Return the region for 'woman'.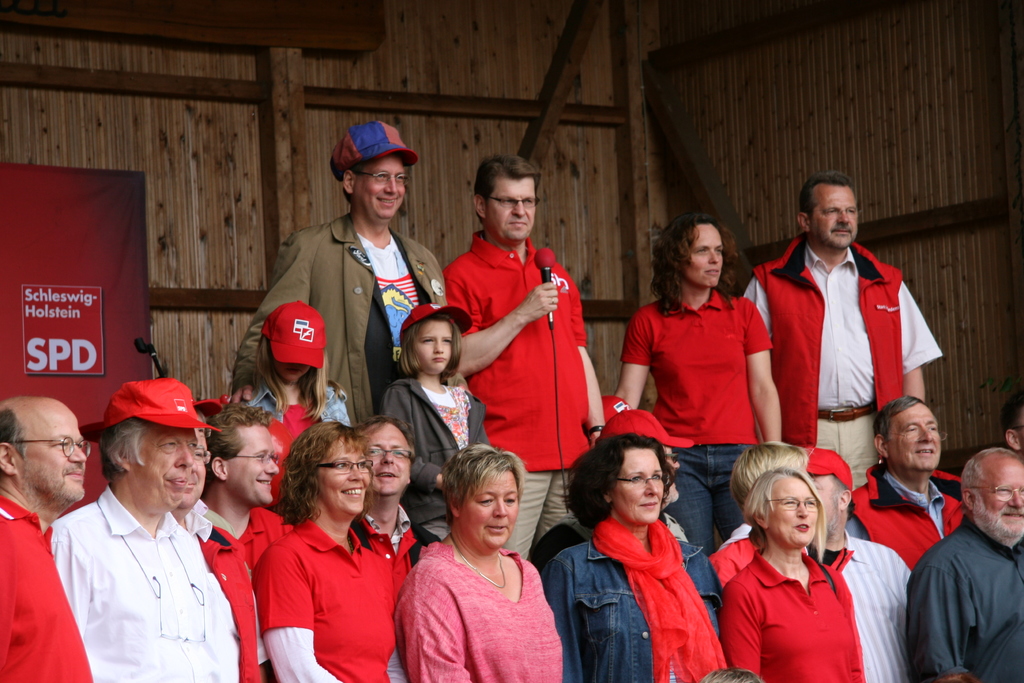
(left=540, top=431, right=728, bottom=682).
